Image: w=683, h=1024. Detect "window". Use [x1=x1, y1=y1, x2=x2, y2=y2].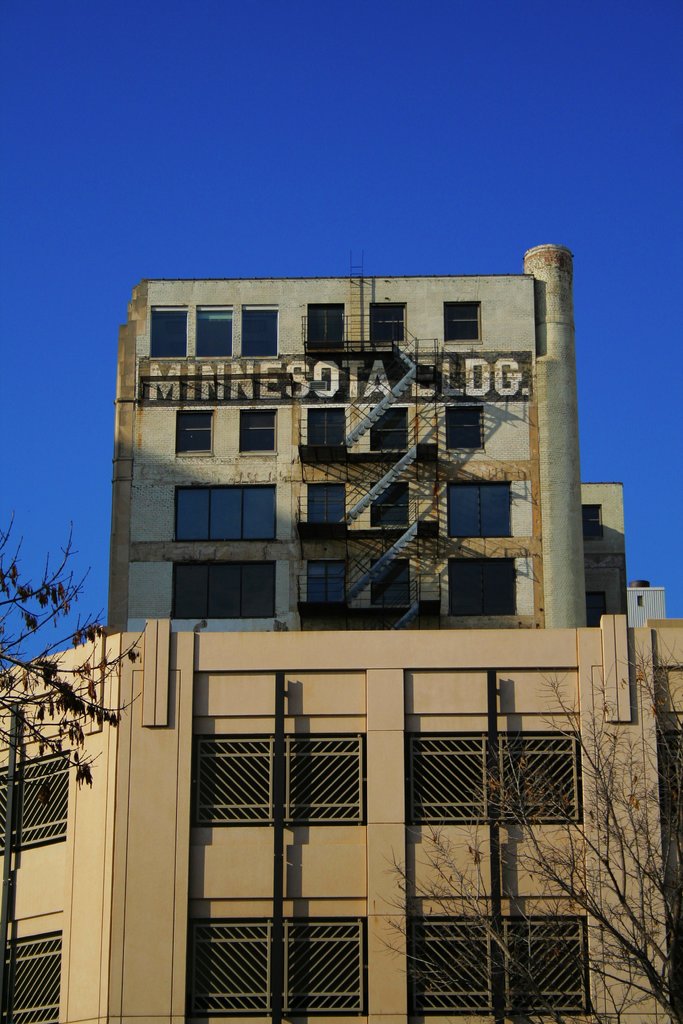
[x1=443, y1=404, x2=483, y2=452].
